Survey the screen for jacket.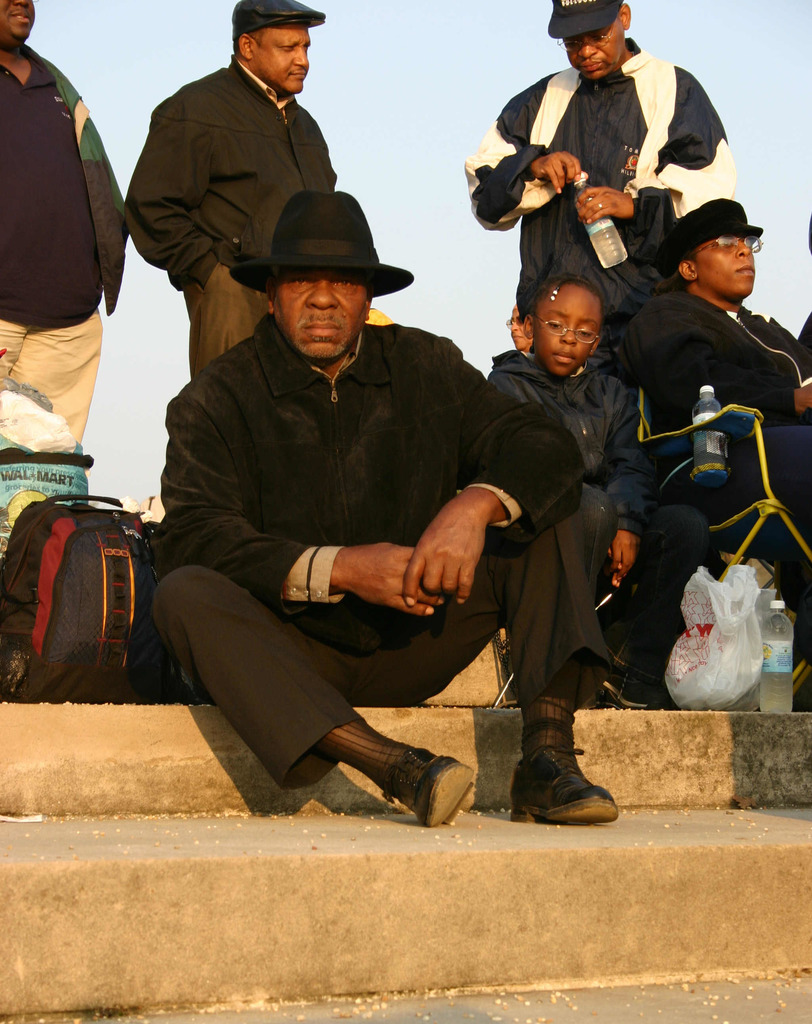
Survey found: x1=144, y1=314, x2=585, y2=640.
